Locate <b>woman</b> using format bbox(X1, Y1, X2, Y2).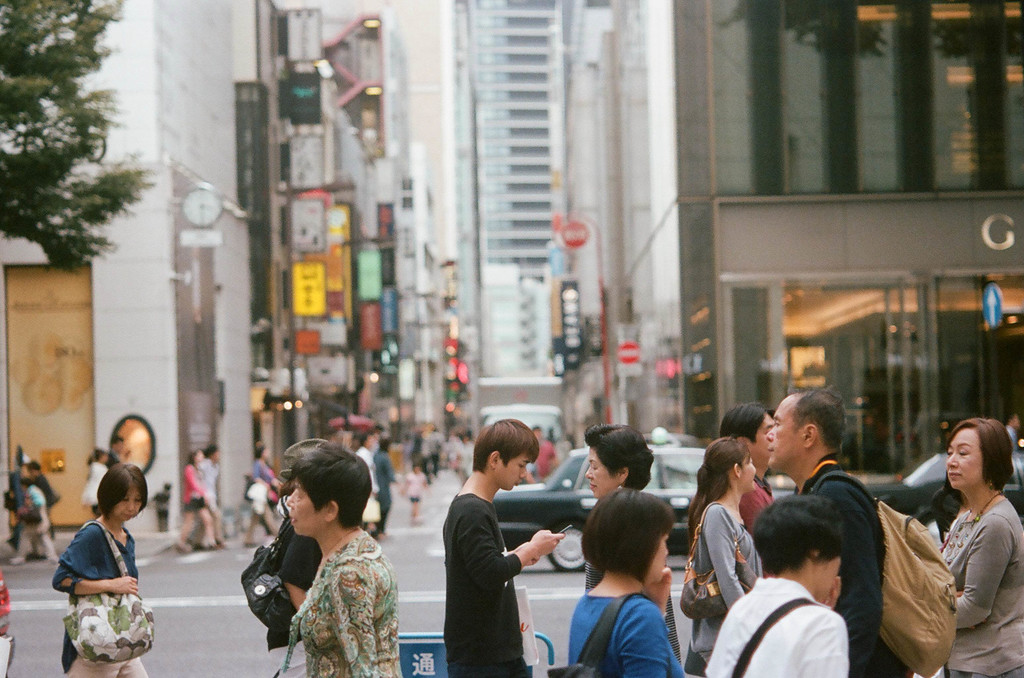
bbox(568, 482, 690, 677).
